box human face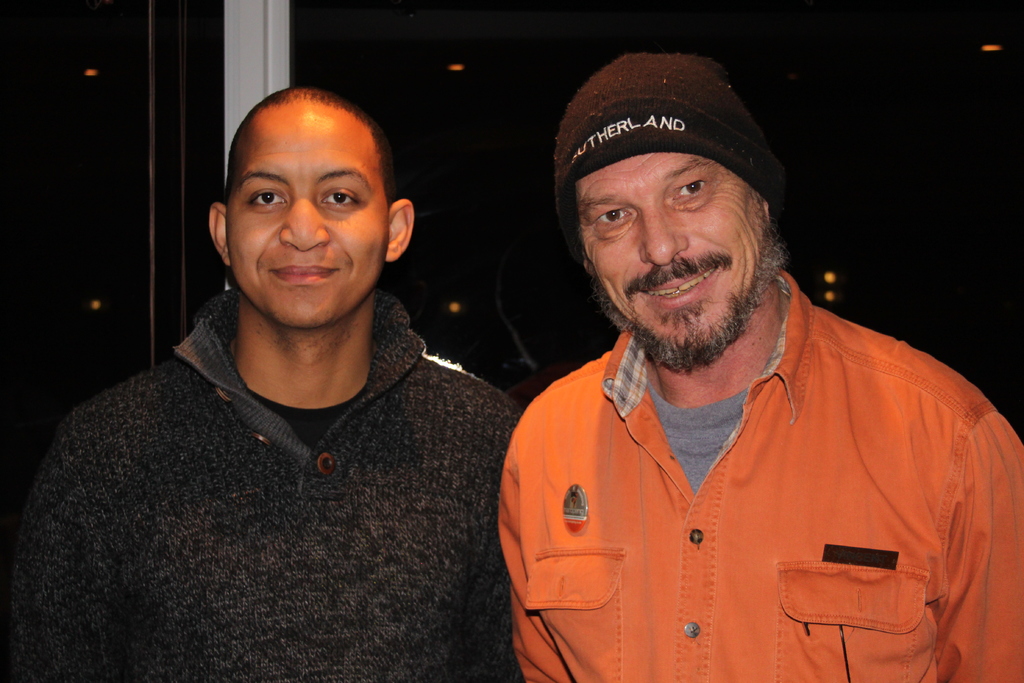
bbox=[578, 147, 767, 356]
